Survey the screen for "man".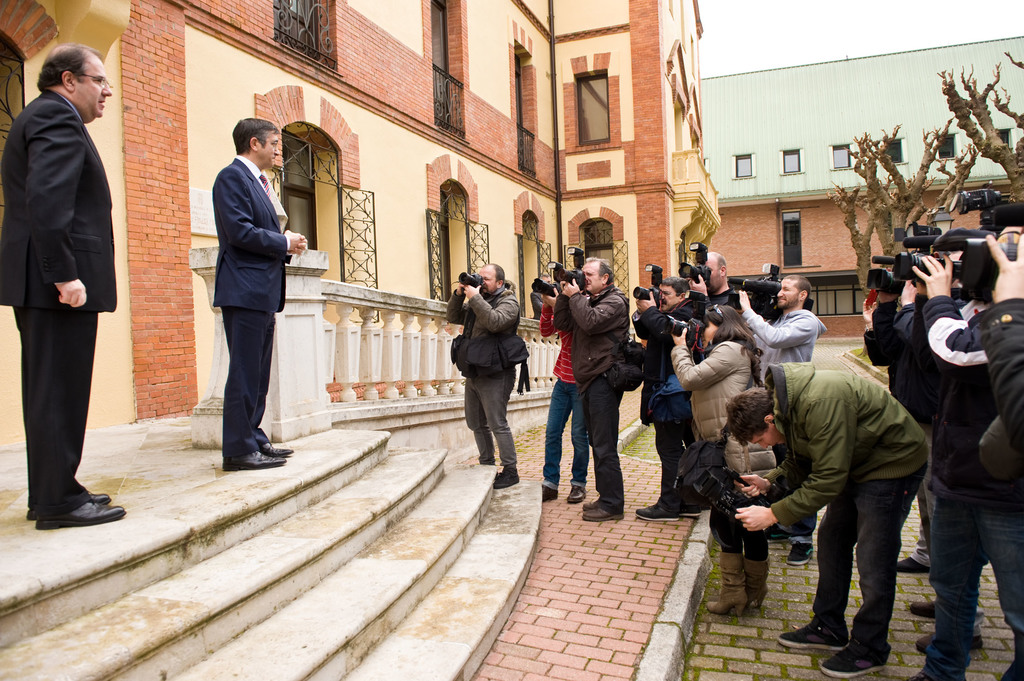
Survey found: (862,248,968,576).
